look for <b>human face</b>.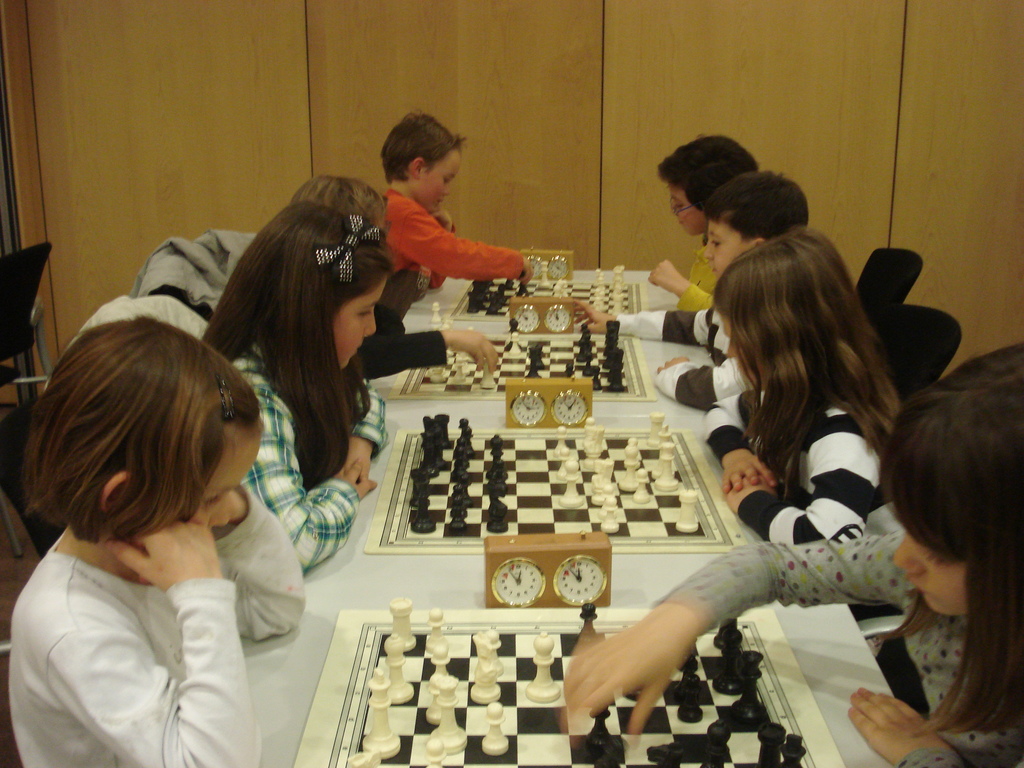
Found: bbox=(895, 520, 963, 616).
